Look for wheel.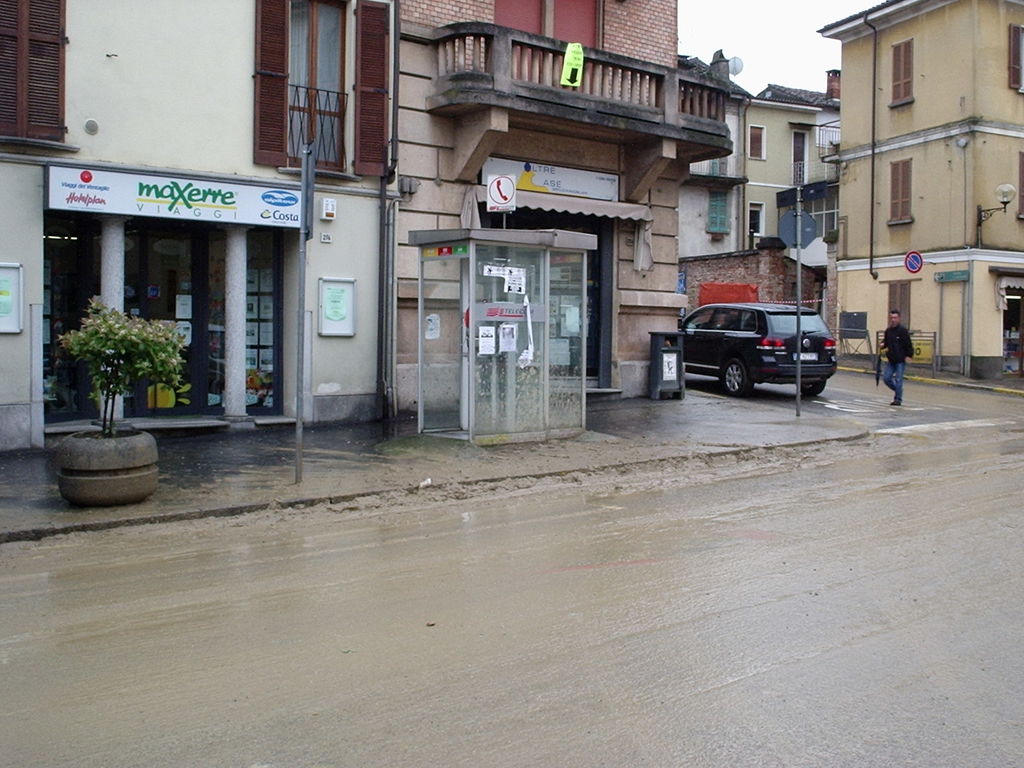
Found: bbox=(804, 378, 826, 403).
